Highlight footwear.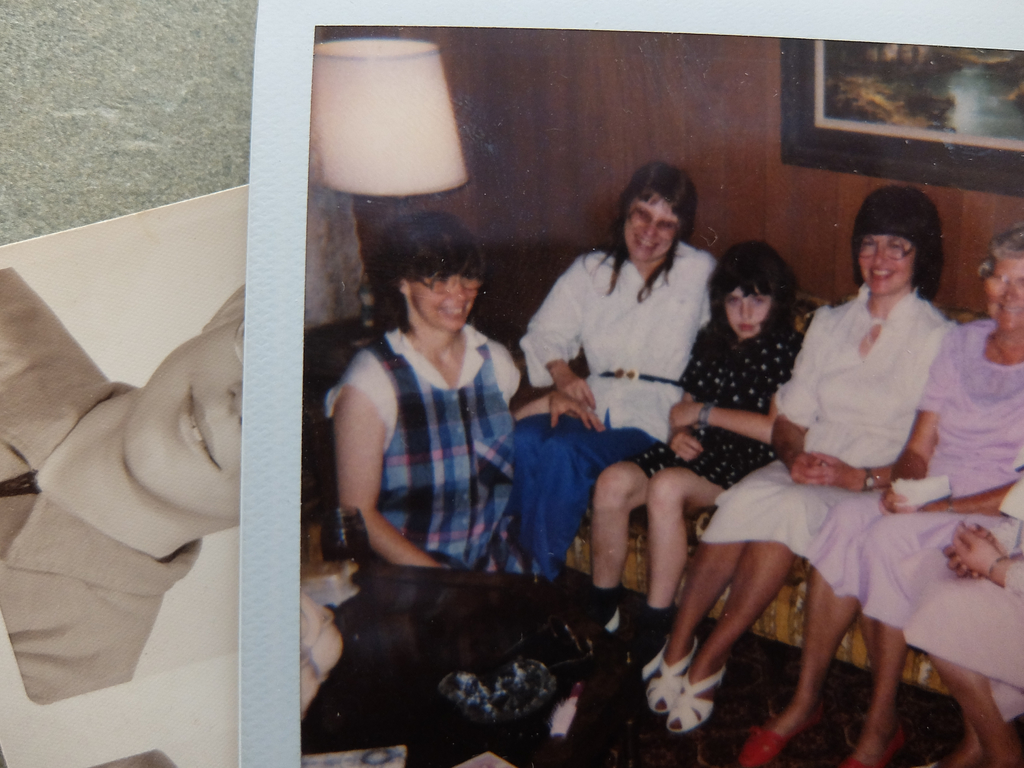
Highlighted region: (732, 707, 822, 767).
